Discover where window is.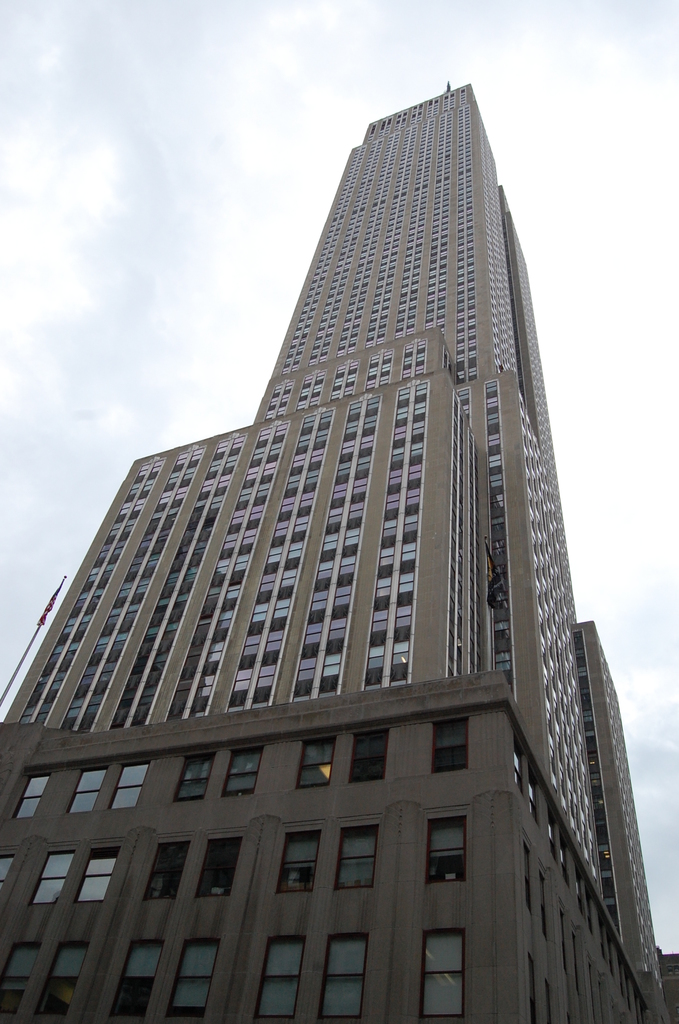
Discovered at [x1=432, y1=717, x2=468, y2=776].
